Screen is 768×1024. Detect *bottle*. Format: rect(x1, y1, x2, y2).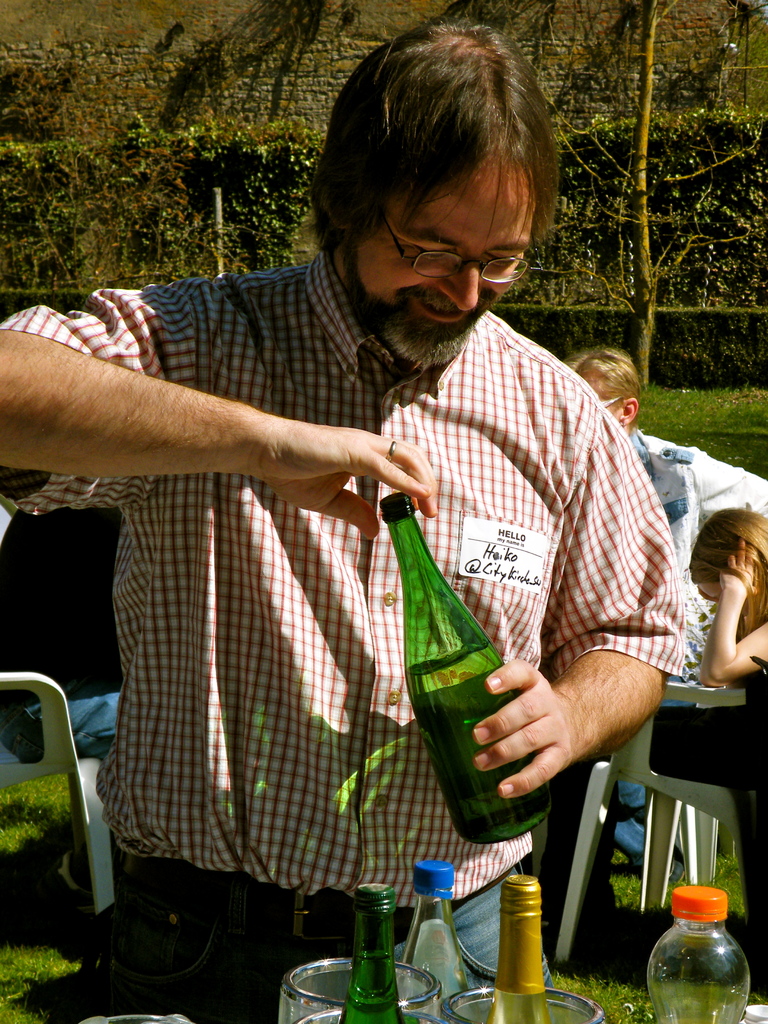
rect(337, 868, 416, 1023).
